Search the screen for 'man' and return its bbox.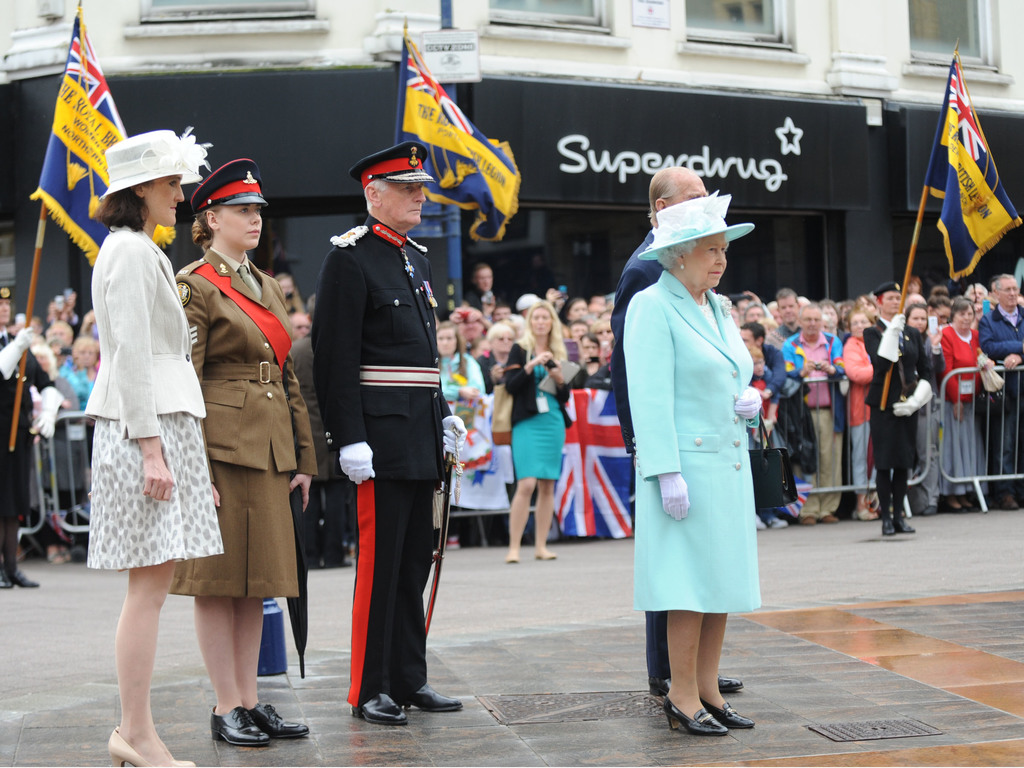
Found: crop(874, 284, 900, 326).
